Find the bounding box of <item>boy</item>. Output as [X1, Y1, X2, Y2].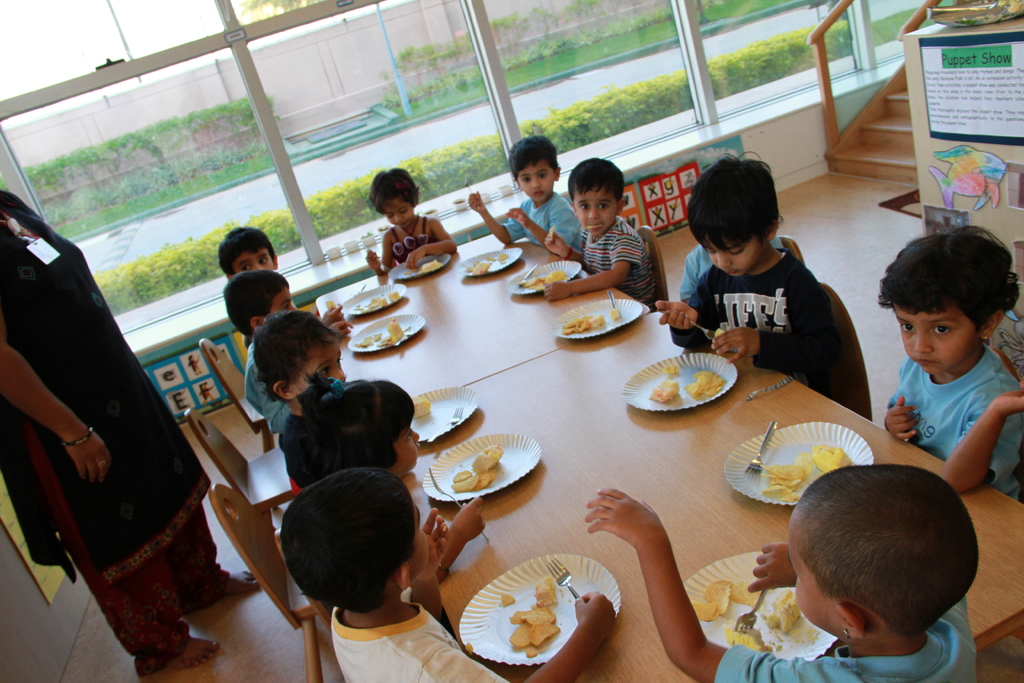
[586, 462, 978, 682].
